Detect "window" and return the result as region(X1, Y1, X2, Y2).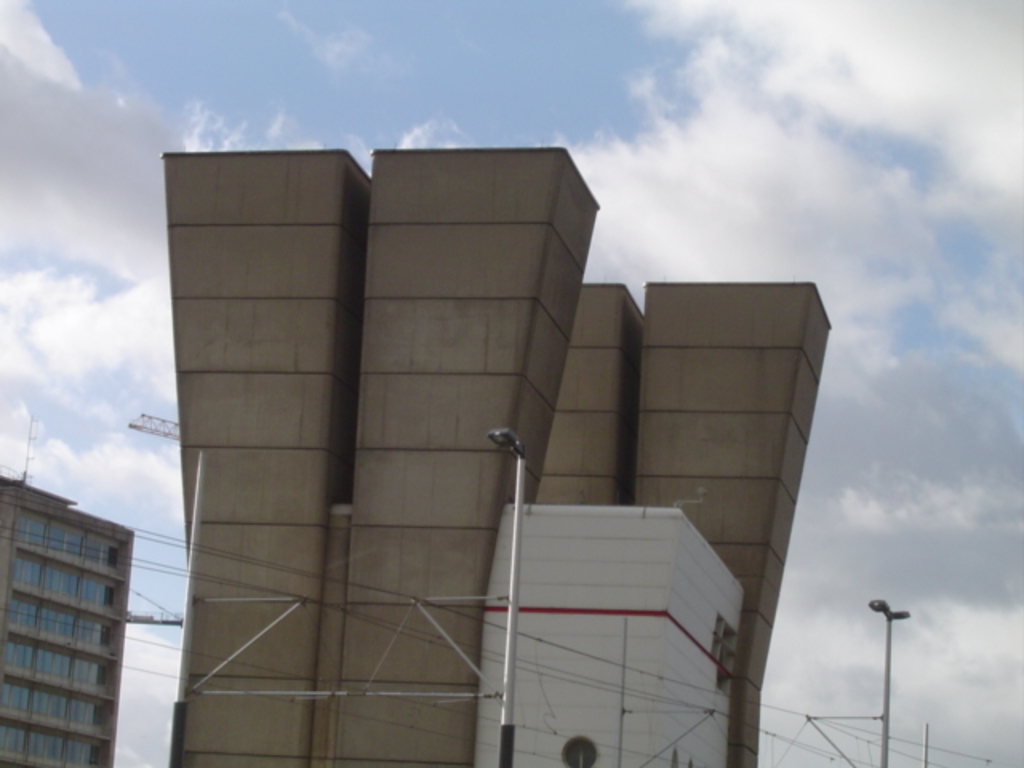
region(707, 614, 720, 661).
